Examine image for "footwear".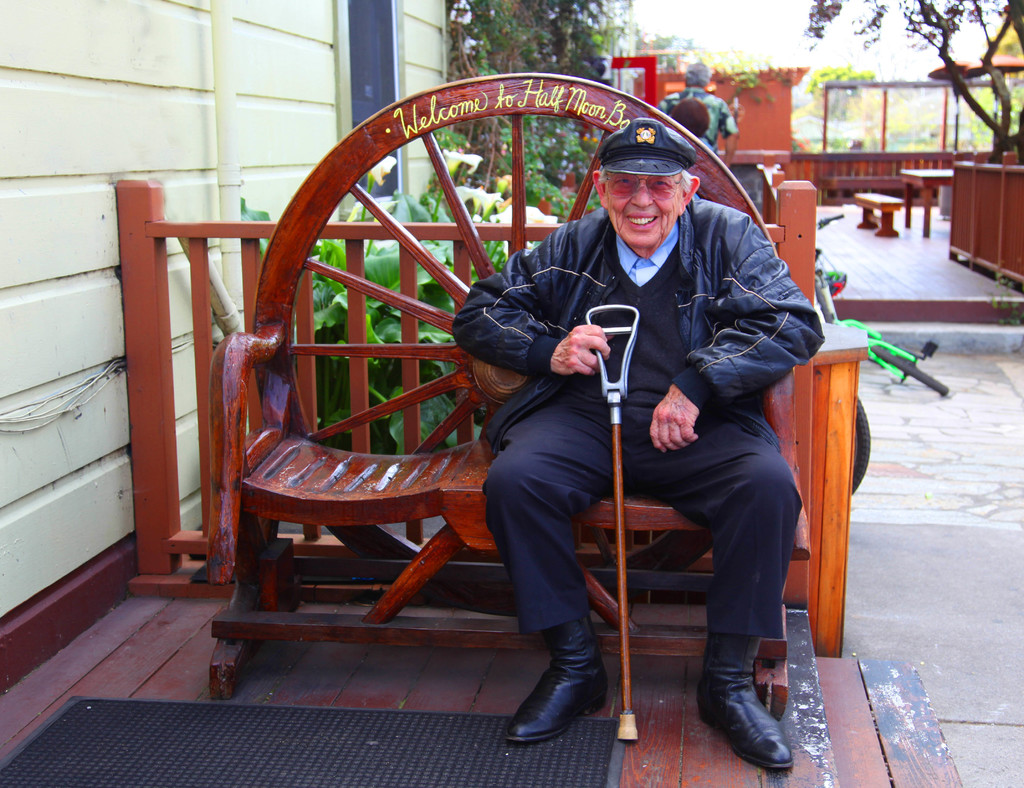
Examination result: bbox=(492, 608, 610, 746).
